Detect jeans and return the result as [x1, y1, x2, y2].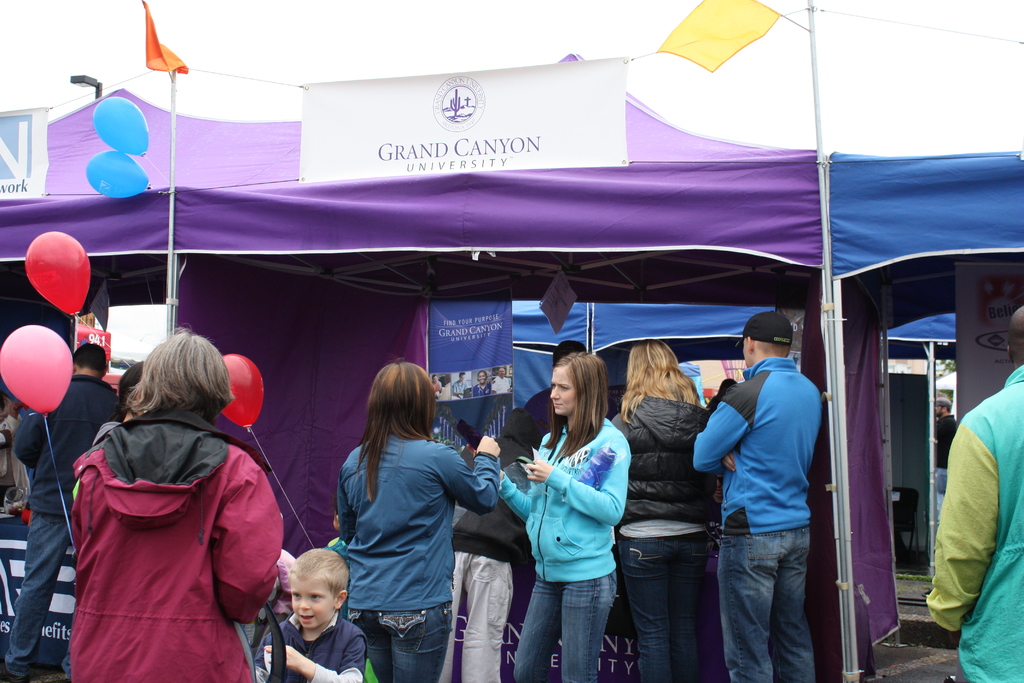
[618, 538, 707, 682].
